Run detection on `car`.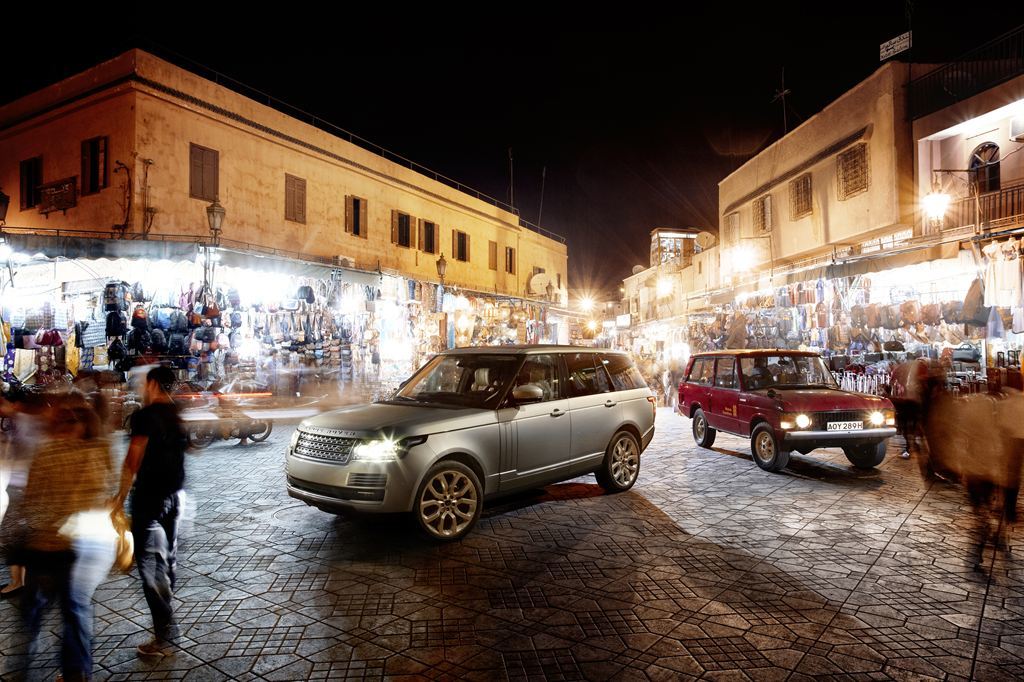
Result: <box>284,345,655,543</box>.
